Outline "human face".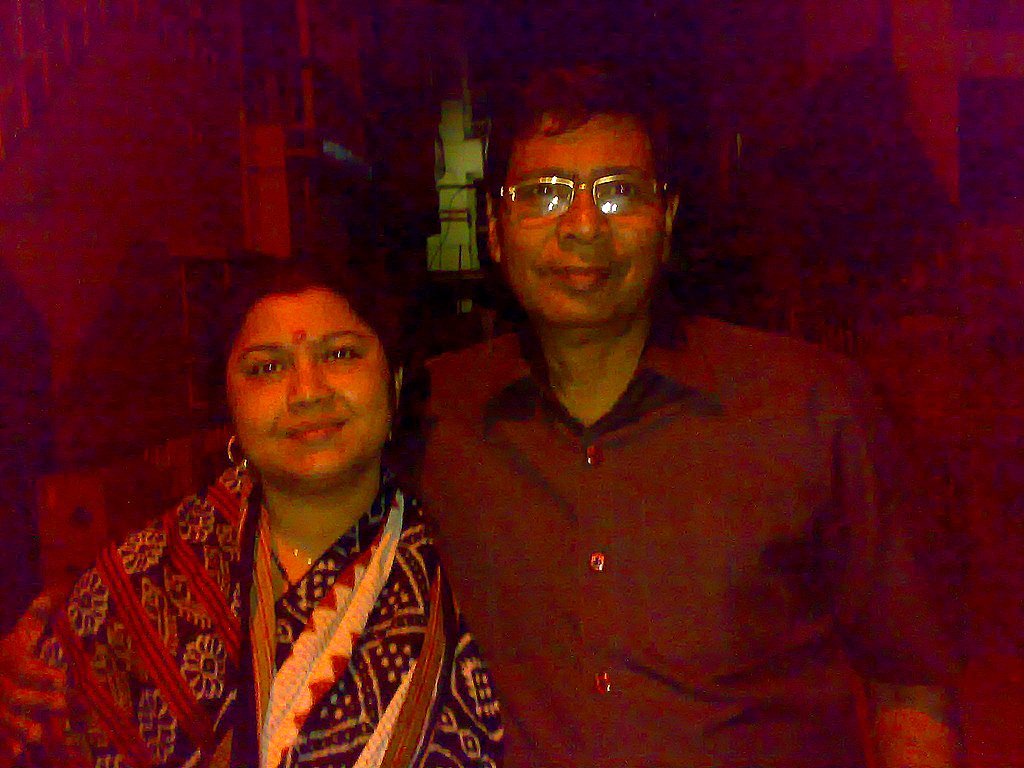
Outline: Rect(501, 111, 661, 330).
